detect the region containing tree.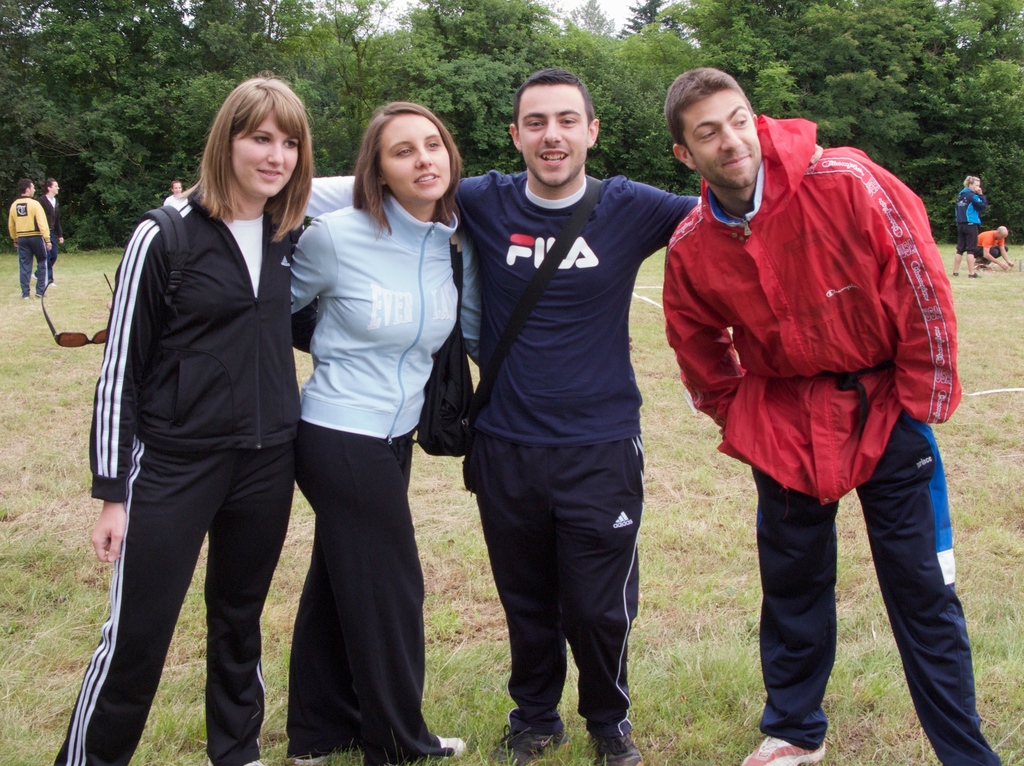
locate(573, 0, 618, 32).
